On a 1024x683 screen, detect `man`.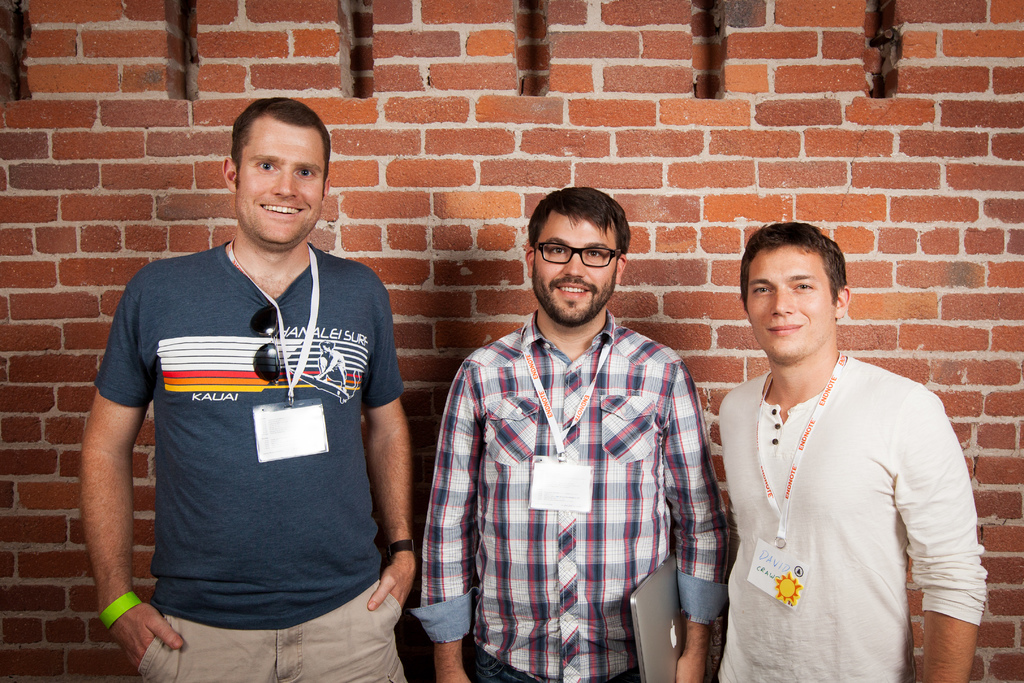
Rect(410, 185, 721, 682).
